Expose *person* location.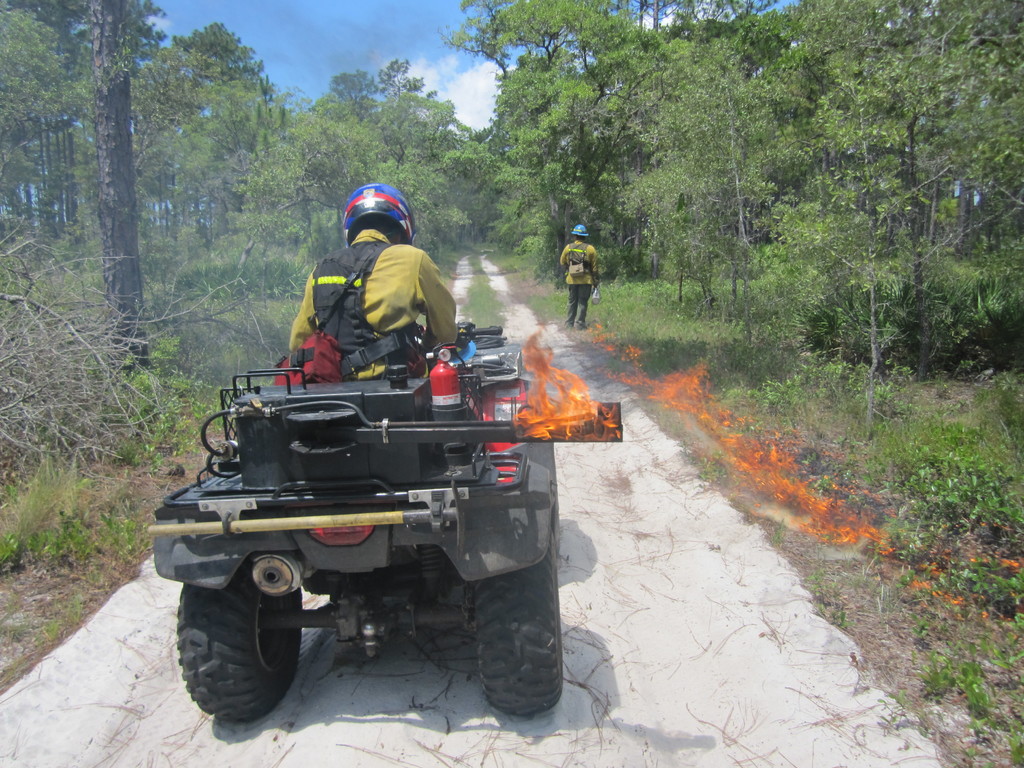
Exposed at bbox=(278, 182, 462, 384).
